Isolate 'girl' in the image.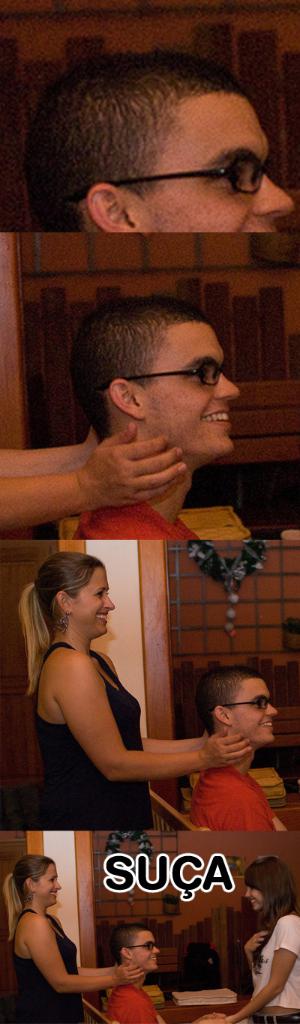
Isolated region: crop(205, 860, 299, 1023).
